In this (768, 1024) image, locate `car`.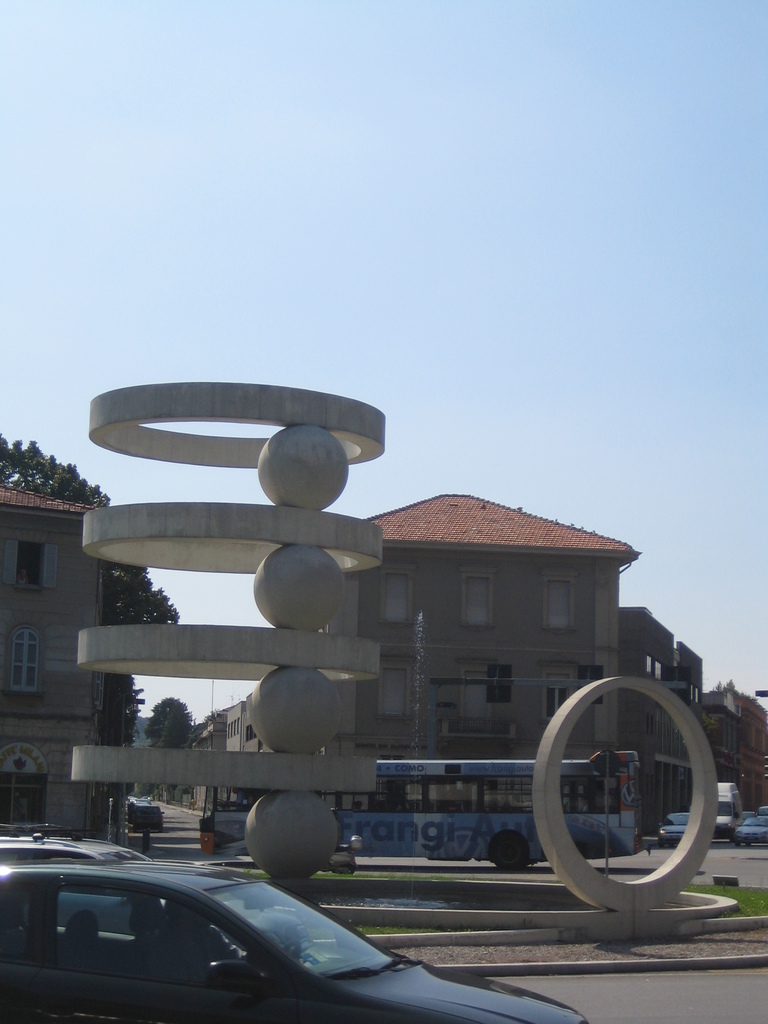
Bounding box: x1=0, y1=858, x2=595, y2=1023.
